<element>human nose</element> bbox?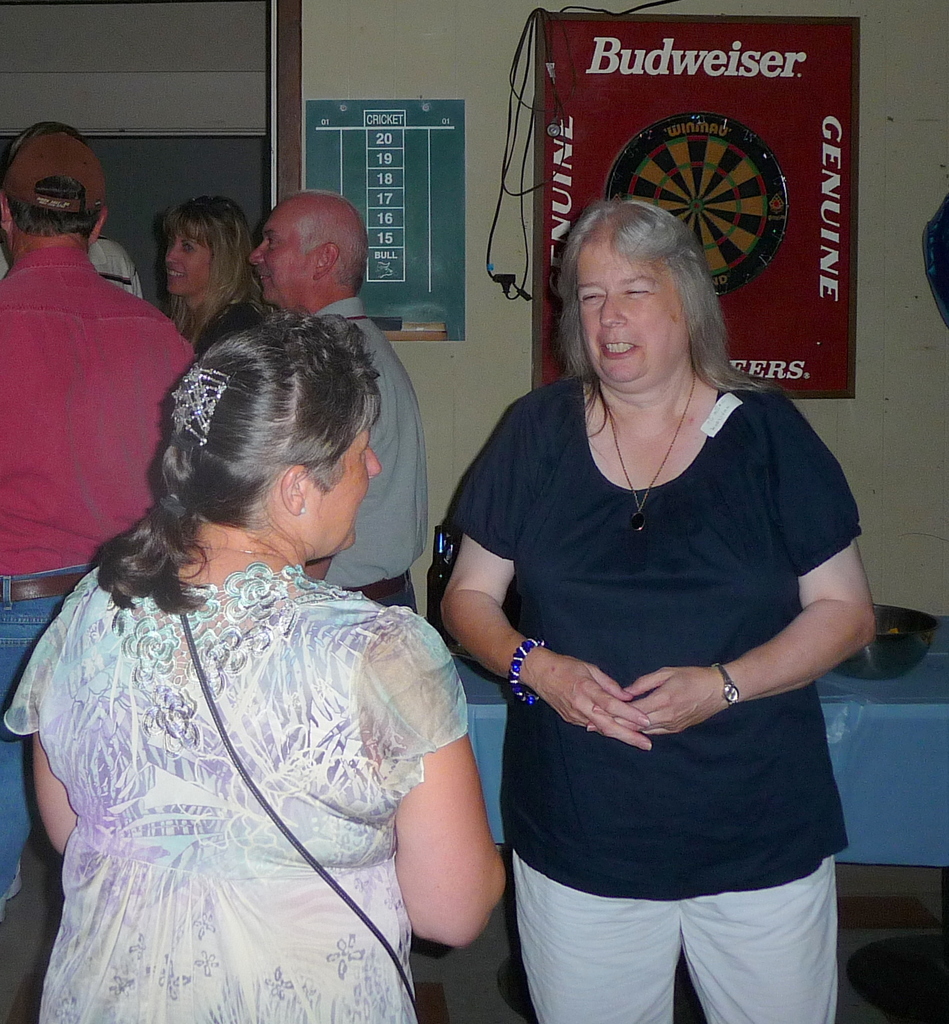
[x1=599, y1=292, x2=627, y2=326]
